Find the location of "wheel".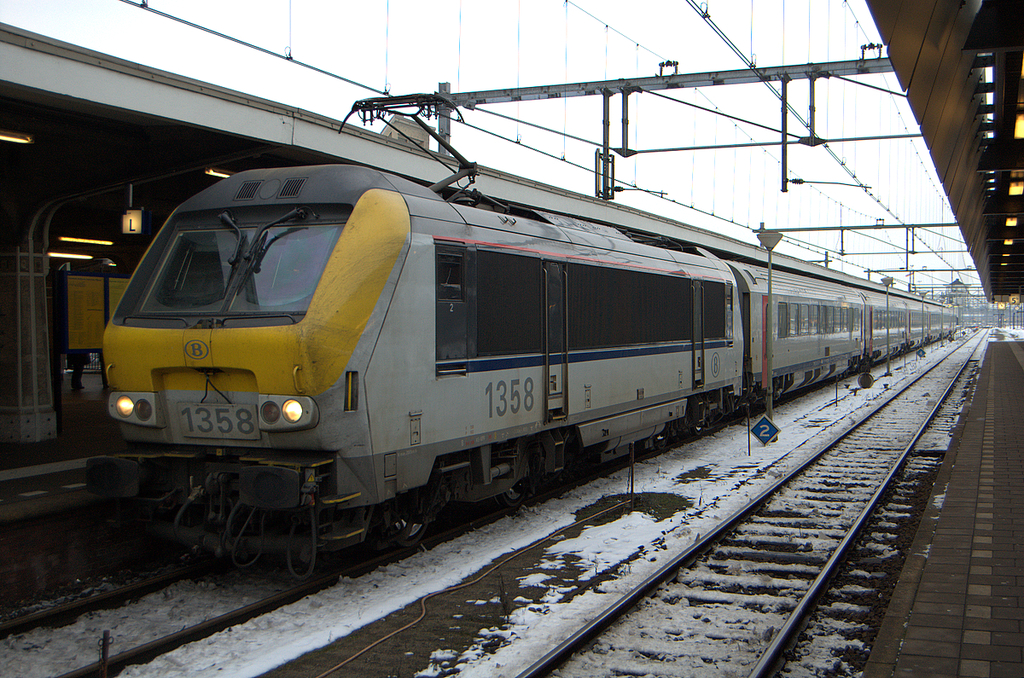
Location: <bbox>392, 523, 425, 545</bbox>.
